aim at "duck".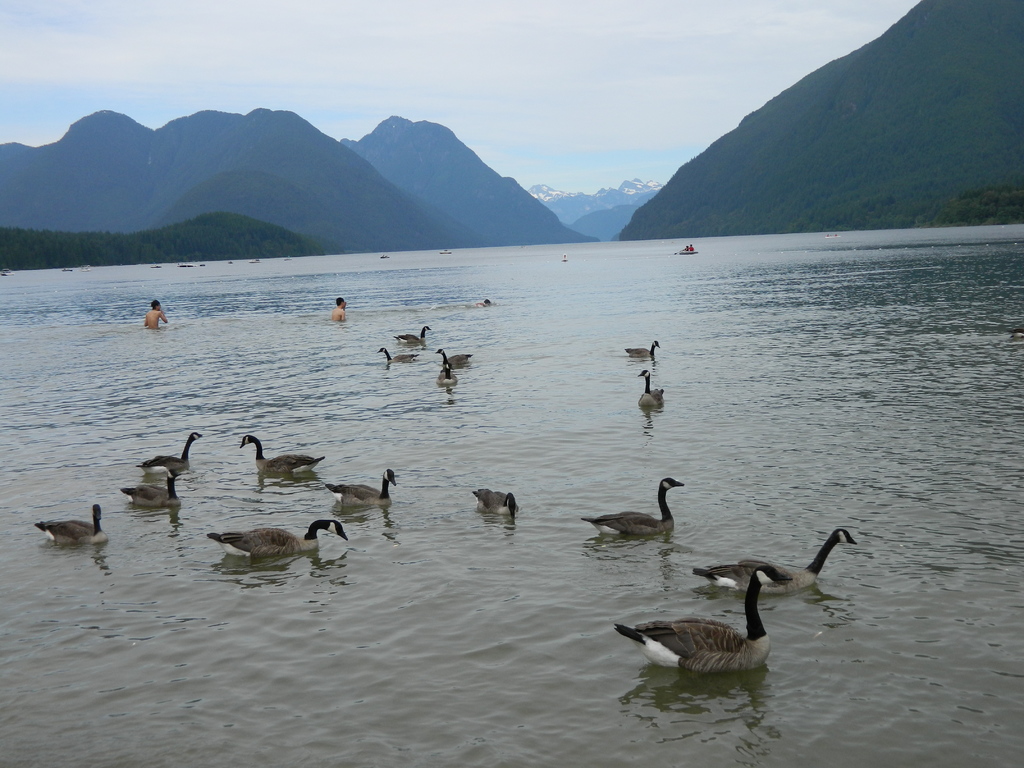
Aimed at locate(375, 346, 416, 374).
